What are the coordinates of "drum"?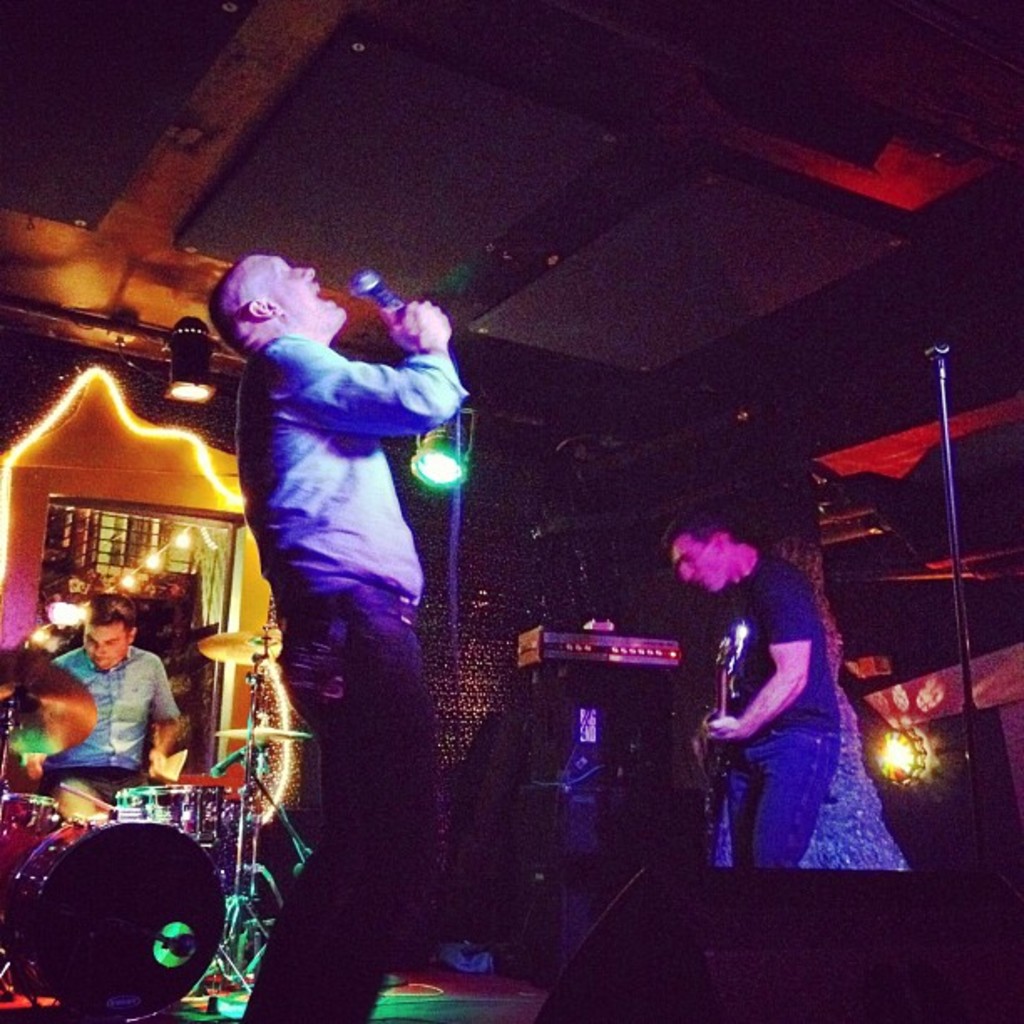
<bbox>199, 788, 231, 845</bbox>.
